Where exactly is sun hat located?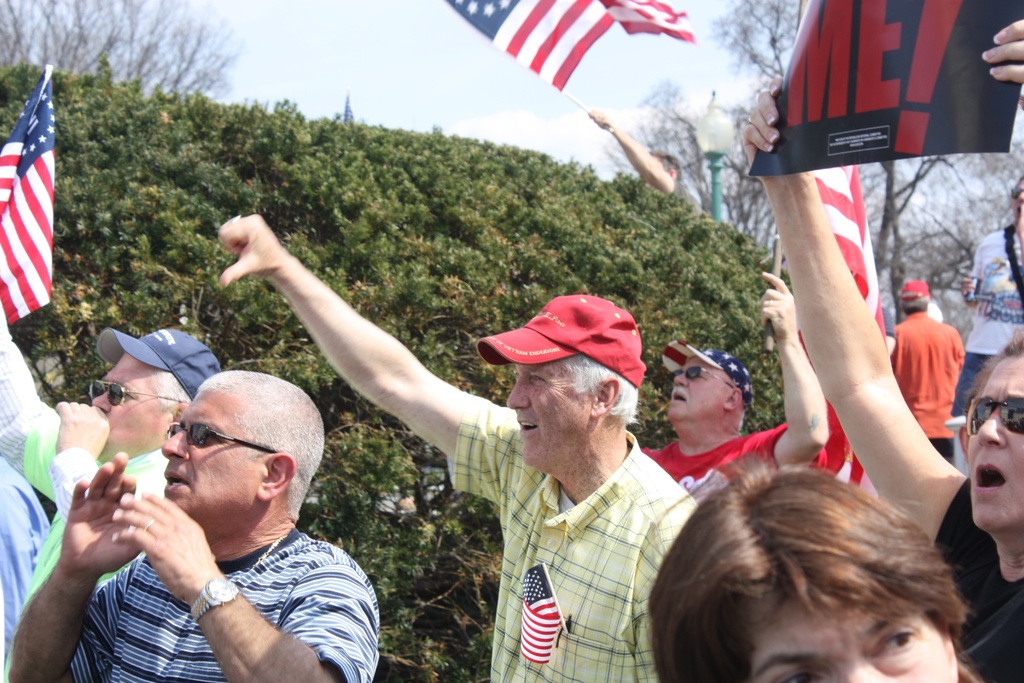
Its bounding box is detection(468, 292, 644, 393).
